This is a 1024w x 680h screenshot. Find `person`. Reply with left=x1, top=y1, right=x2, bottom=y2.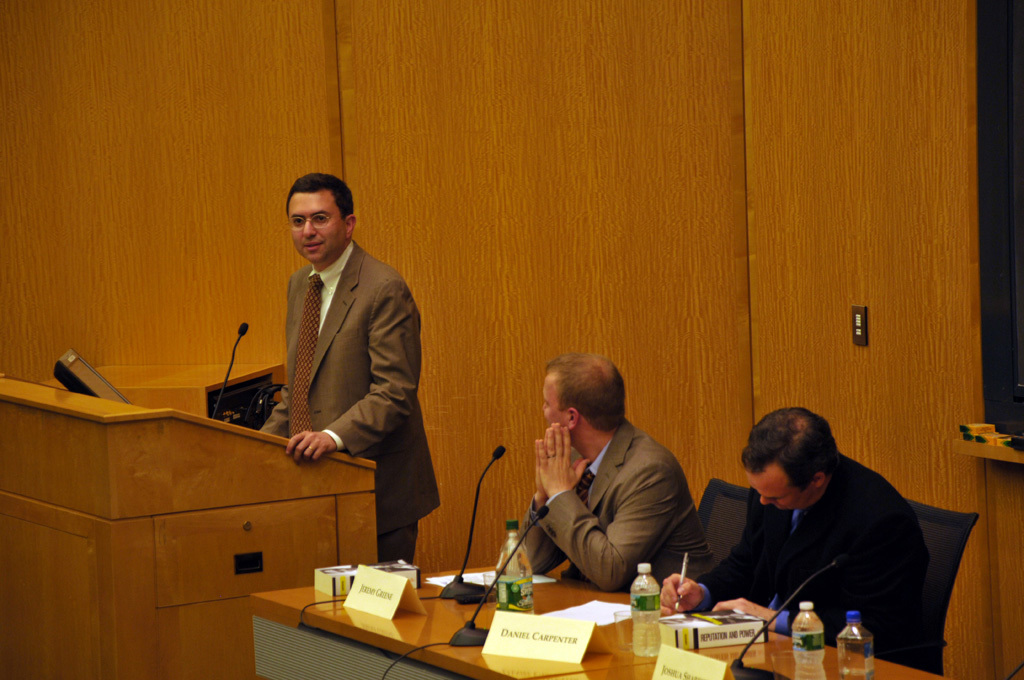
left=261, top=171, right=445, bottom=565.
